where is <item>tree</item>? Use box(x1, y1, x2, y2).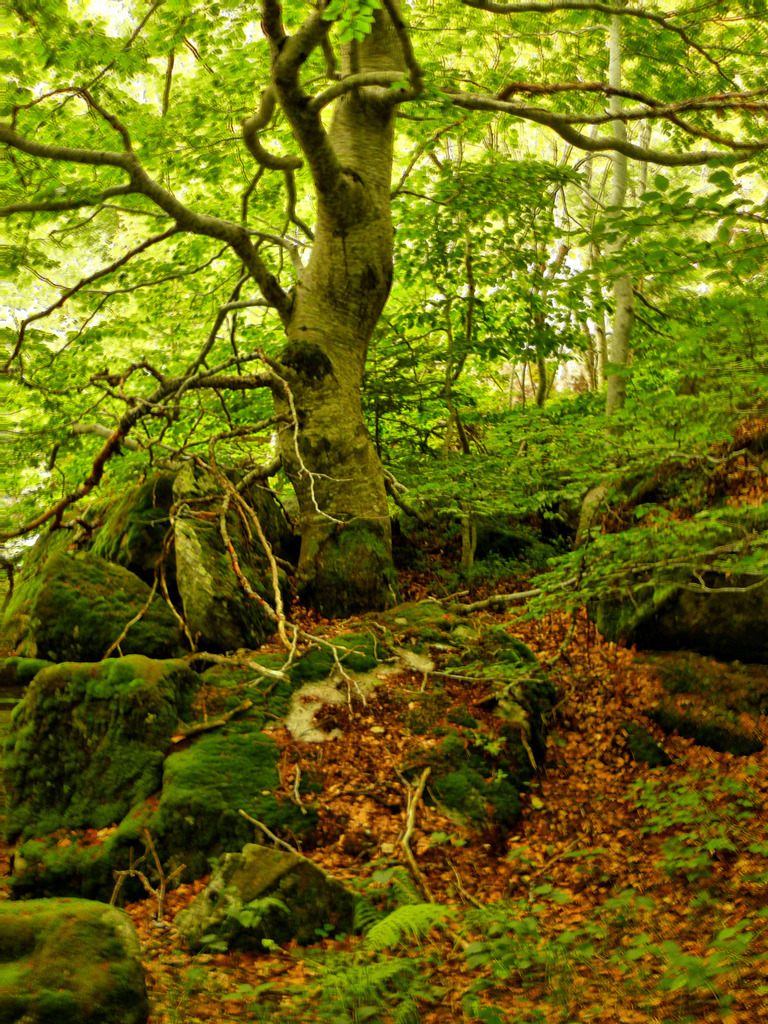
box(0, 0, 767, 800).
